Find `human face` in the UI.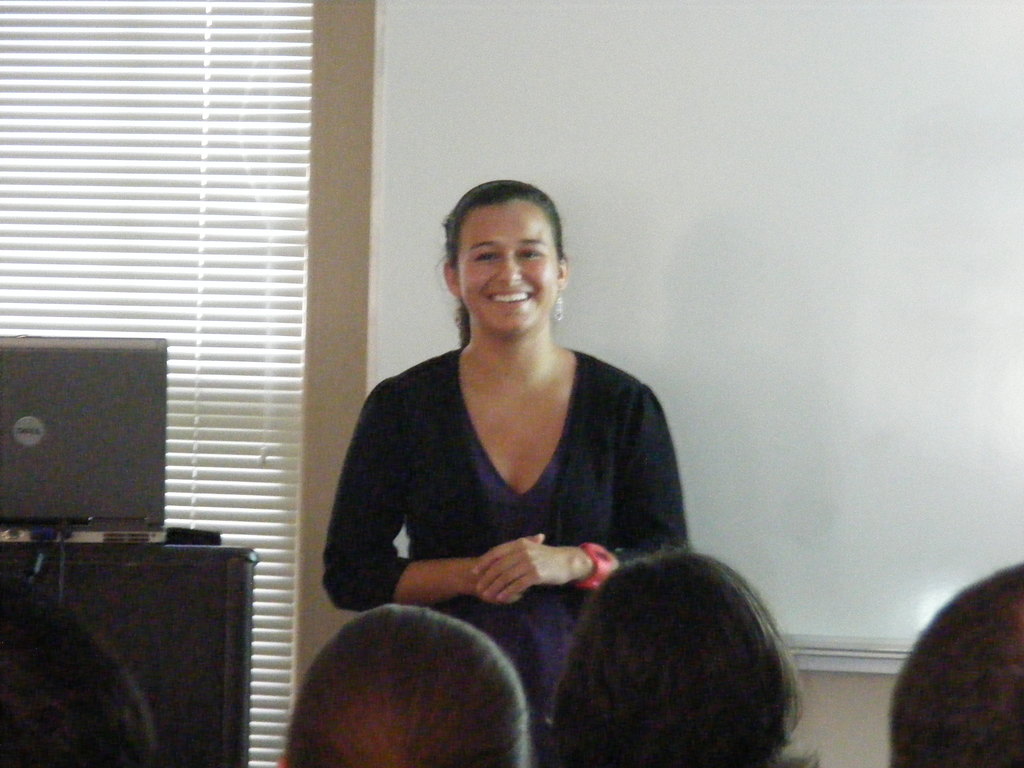
UI element at box=[458, 199, 559, 330].
